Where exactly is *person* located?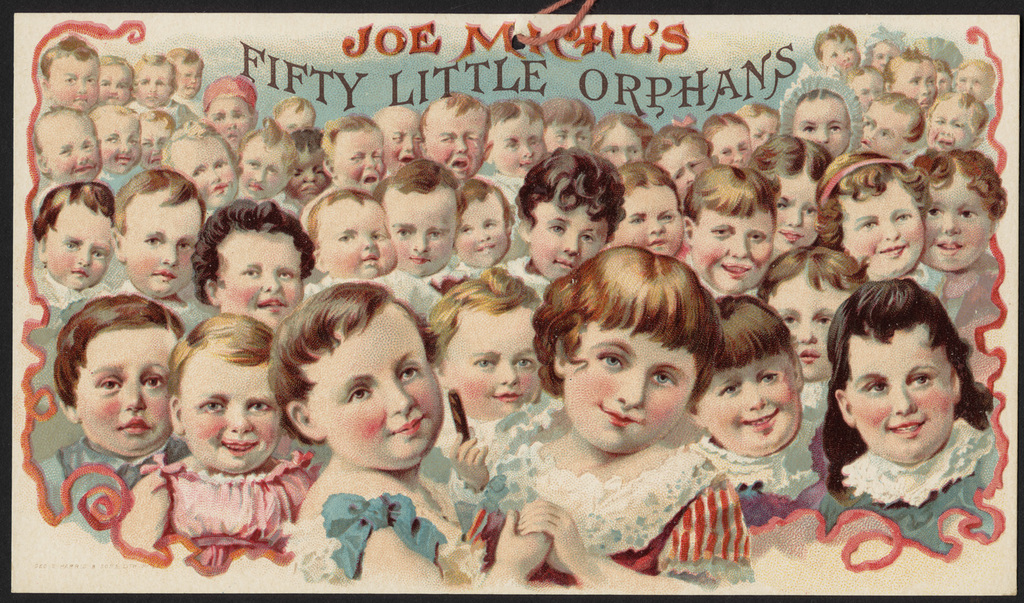
Its bounding box is box(603, 162, 691, 263).
